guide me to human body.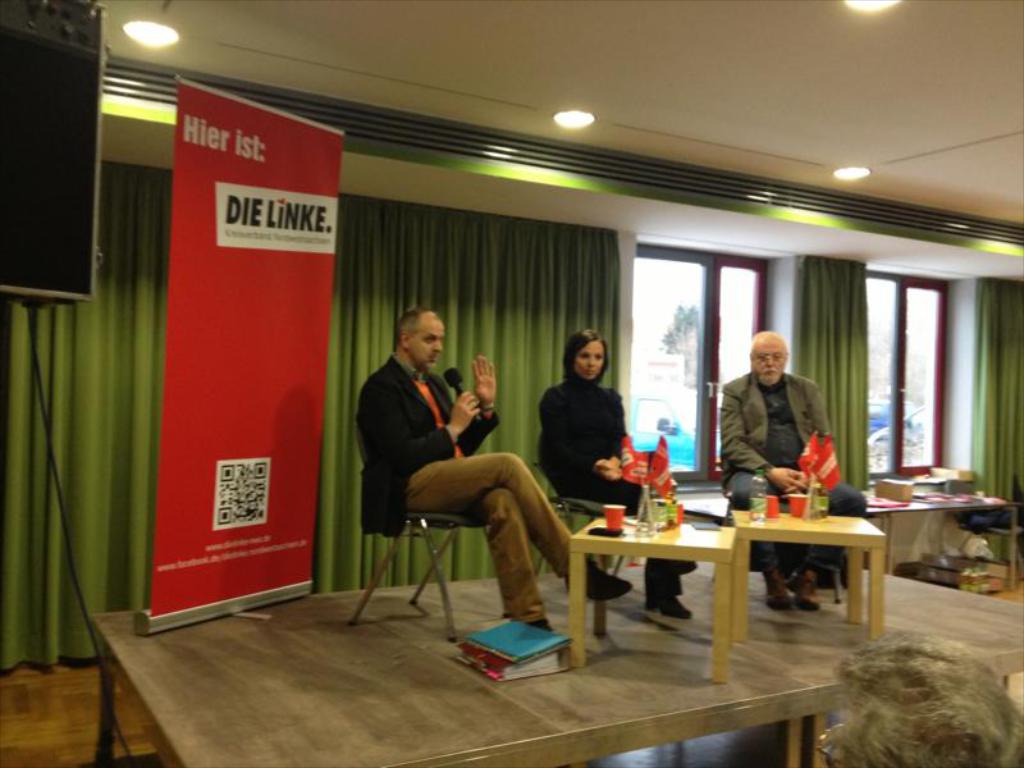
Guidance: pyautogui.locateOnScreen(378, 329, 579, 660).
